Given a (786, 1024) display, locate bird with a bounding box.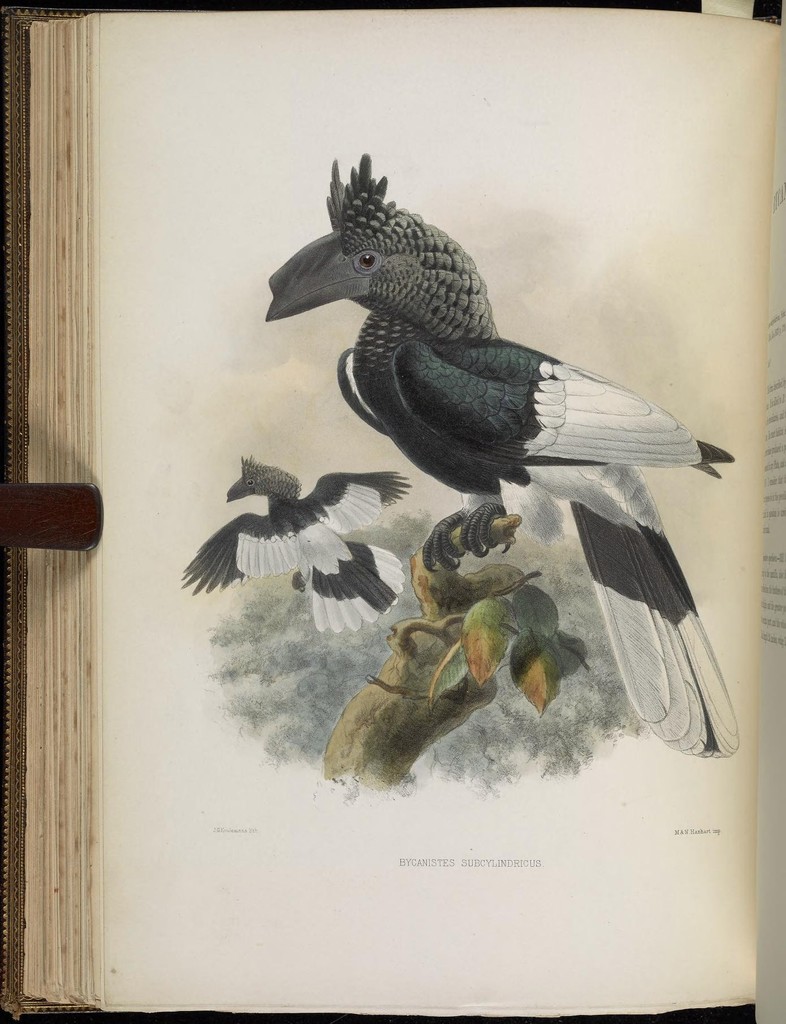
Located: left=177, top=449, right=413, bottom=636.
